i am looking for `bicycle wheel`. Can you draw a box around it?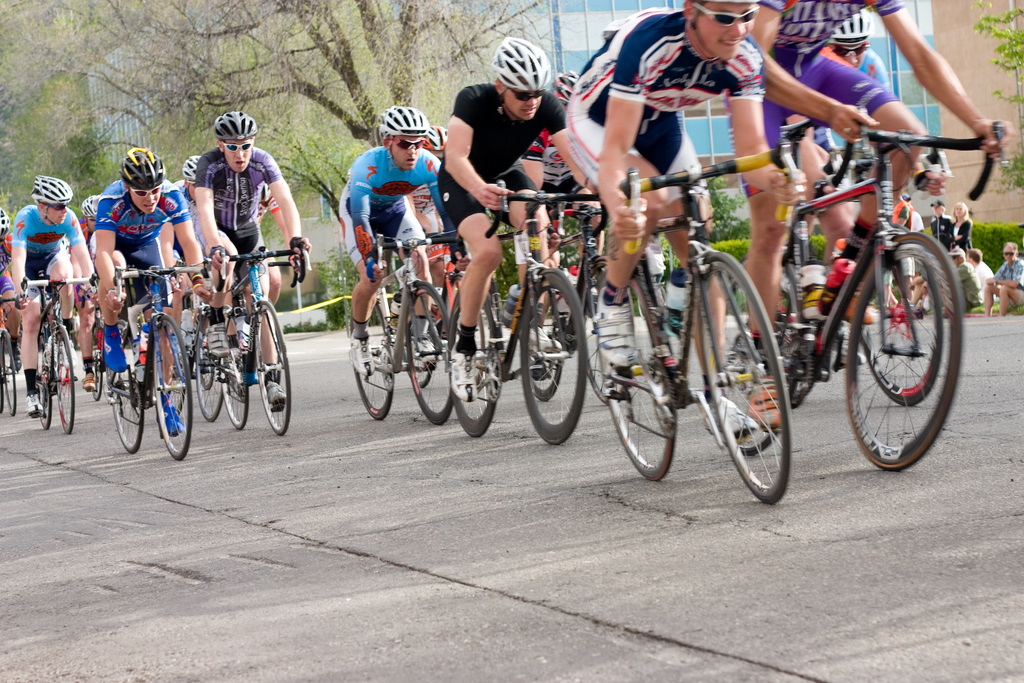
Sure, the bounding box is <box>403,282,452,431</box>.
